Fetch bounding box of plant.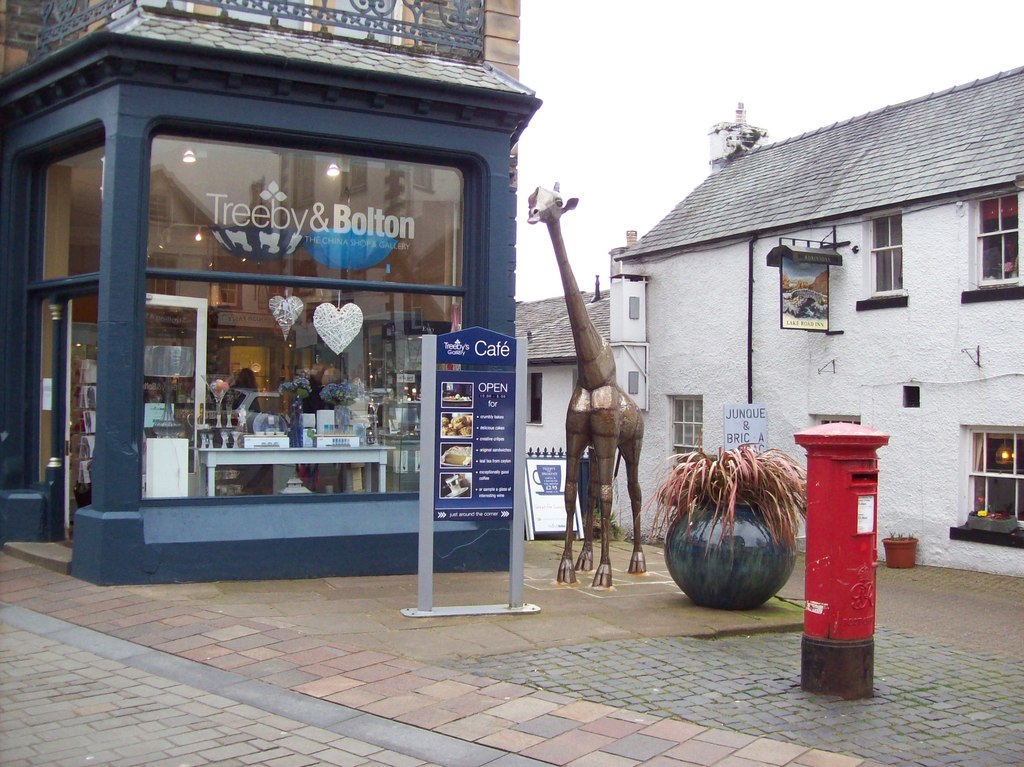
Bbox: 625 428 803 570.
